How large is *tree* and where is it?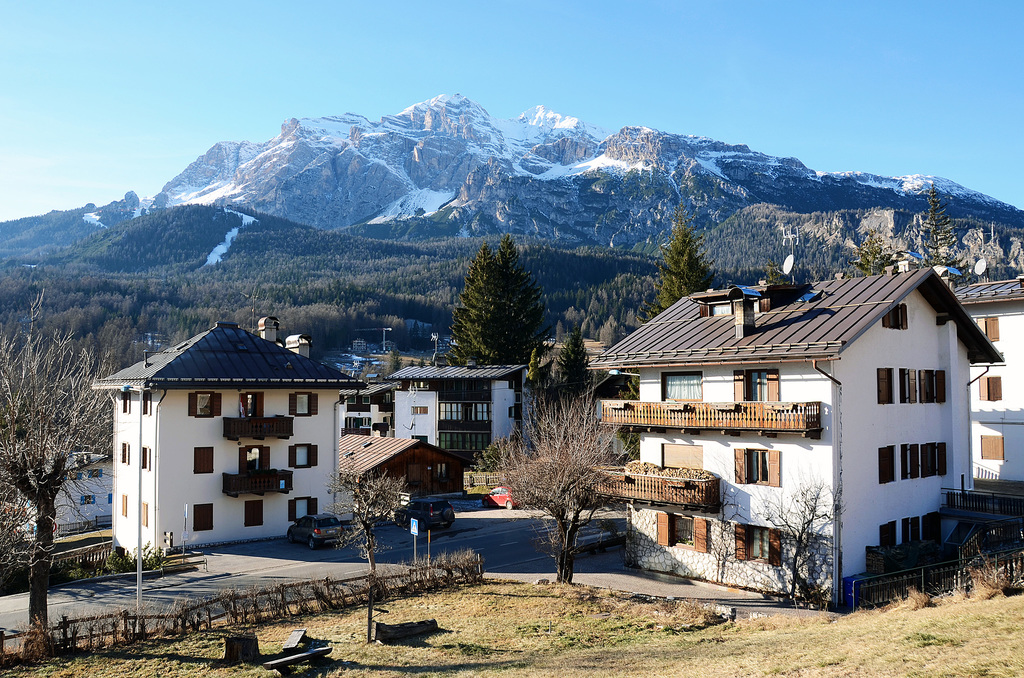
Bounding box: rect(0, 285, 119, 656).
